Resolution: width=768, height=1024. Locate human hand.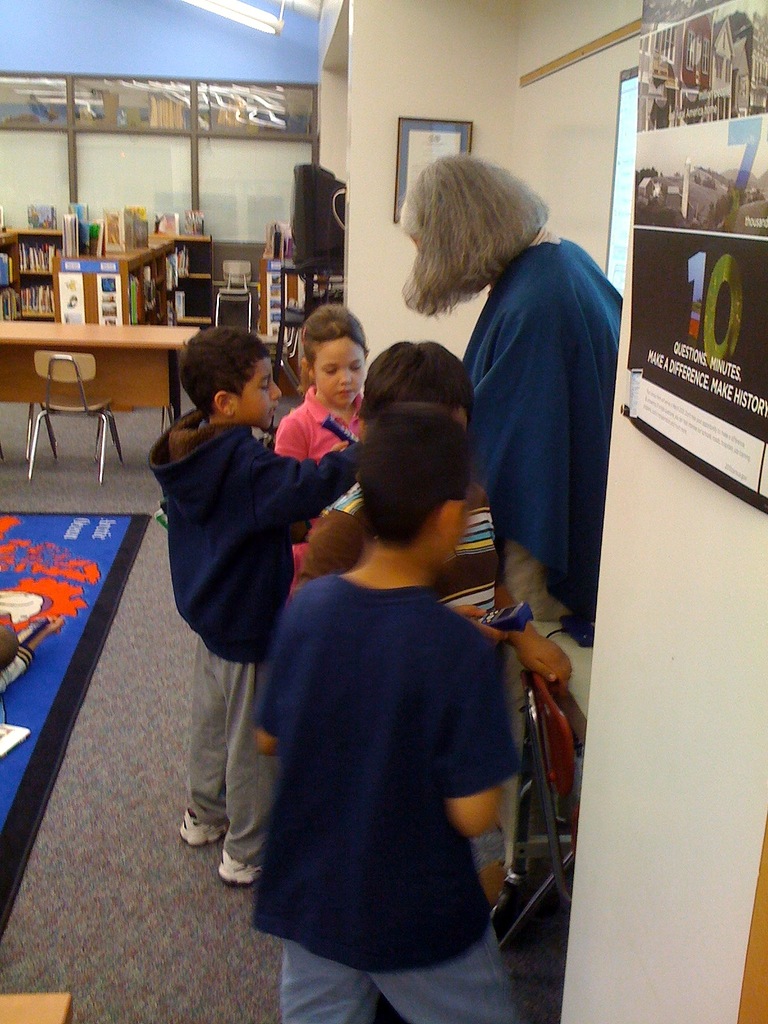
locate(499, 611, 576, 692).
